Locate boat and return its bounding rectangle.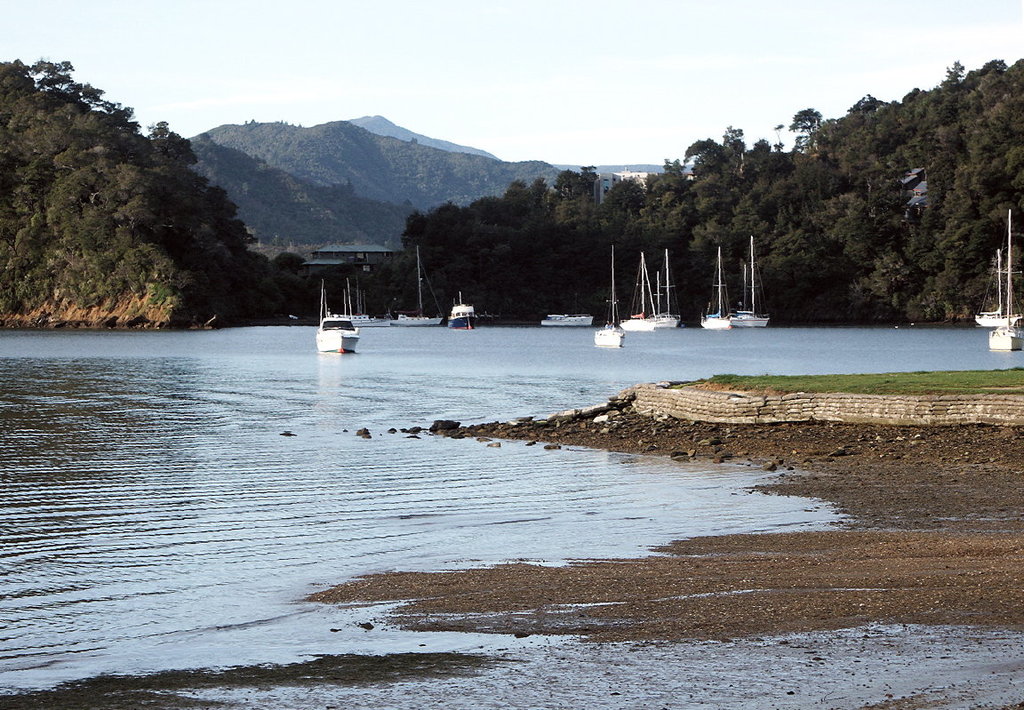
327/289/376/327.
